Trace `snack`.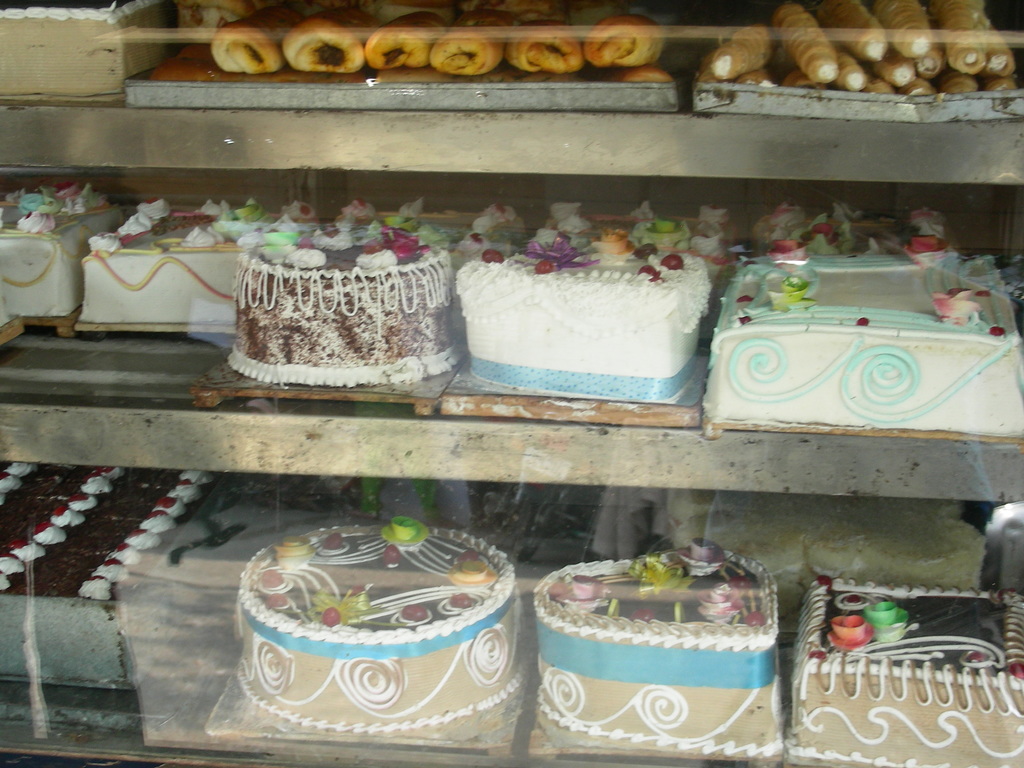
Traced to x1=666, y1=494, x2=991, y2=590.
